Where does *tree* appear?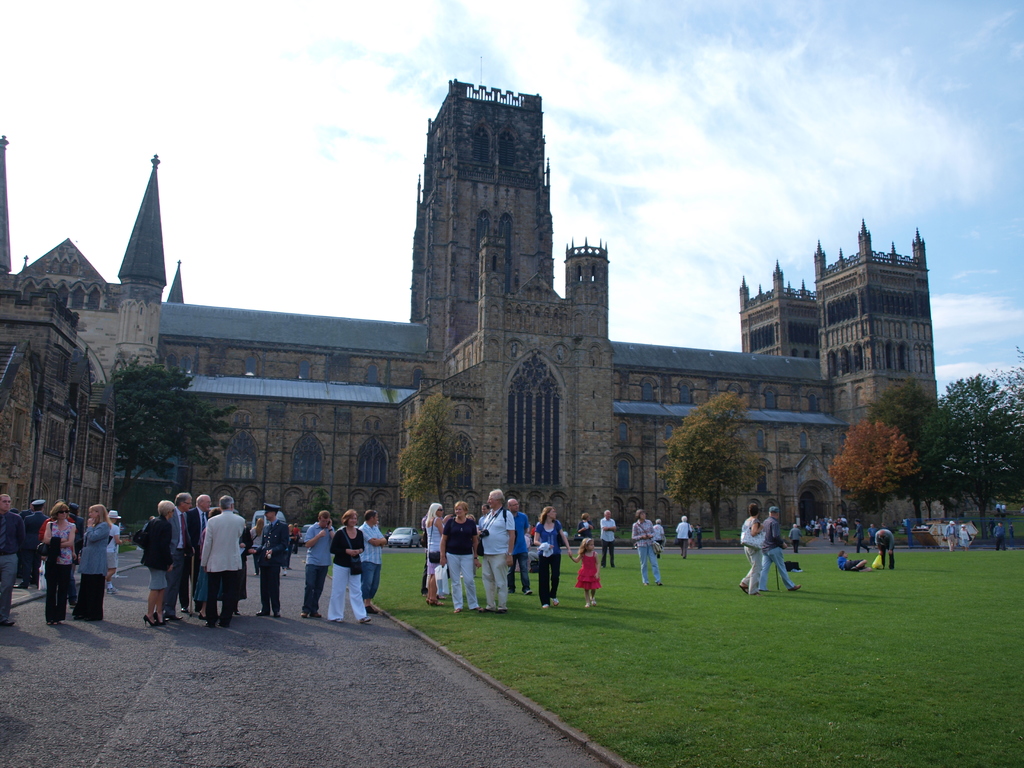
Appears at 102:356:232:505.
